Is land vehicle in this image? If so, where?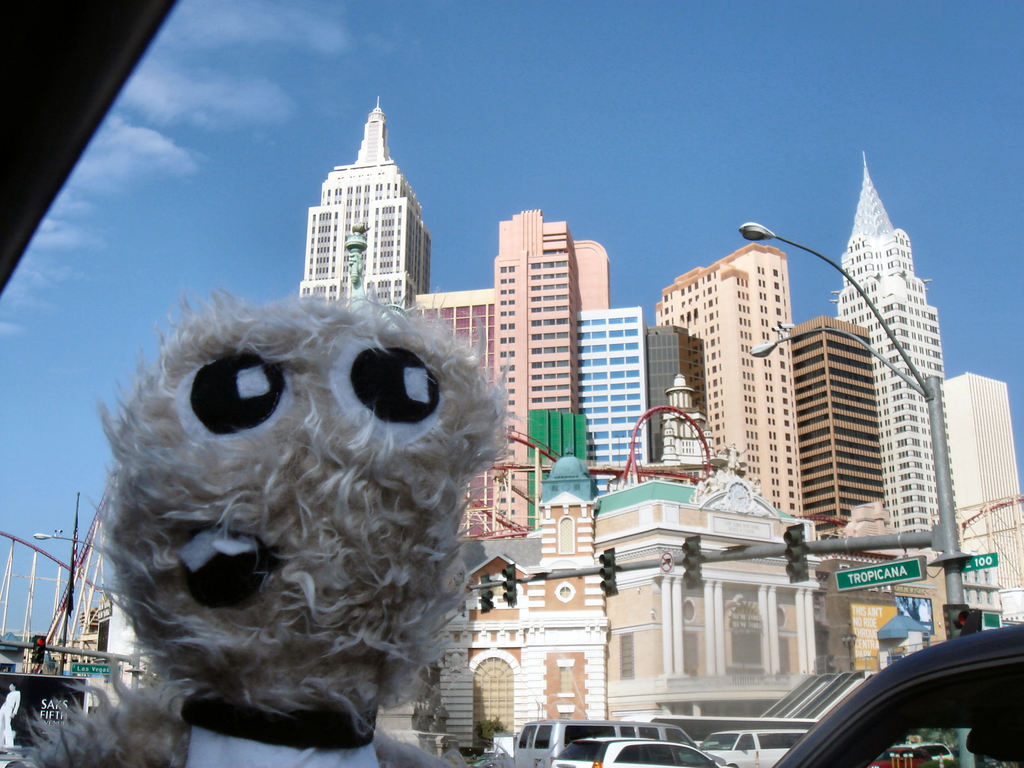
Yes, at box=[696, 728, 808, 767].
